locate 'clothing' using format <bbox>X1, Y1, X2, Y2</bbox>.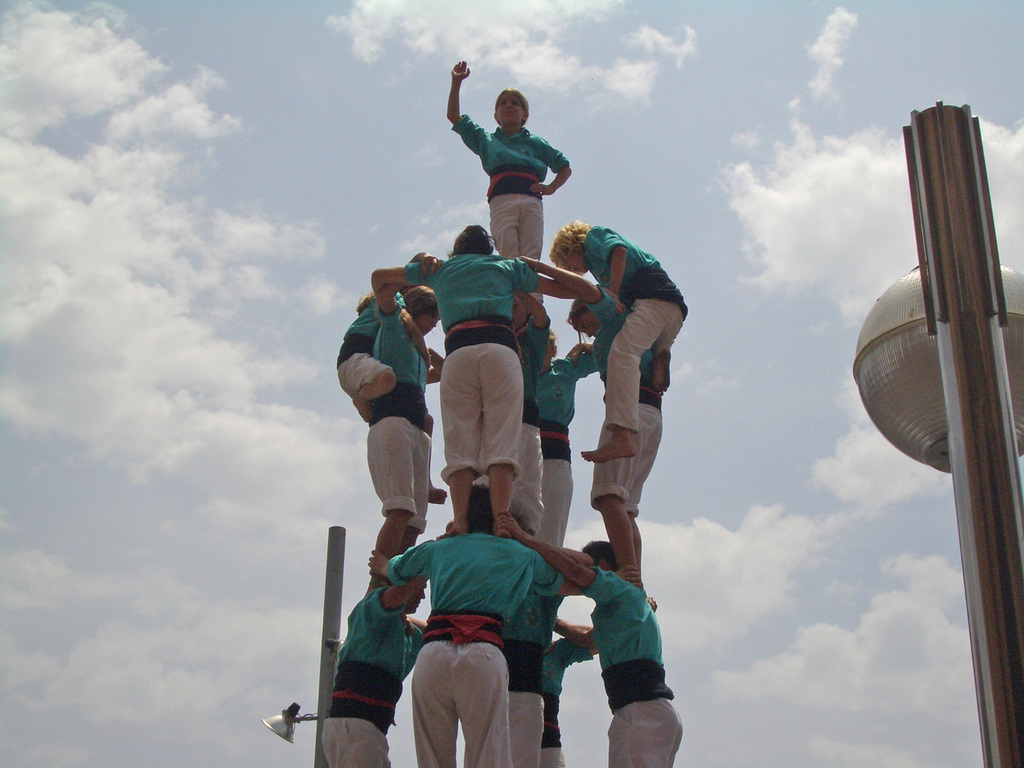
<bbox>545, 624, 598, 763</bbox>.
